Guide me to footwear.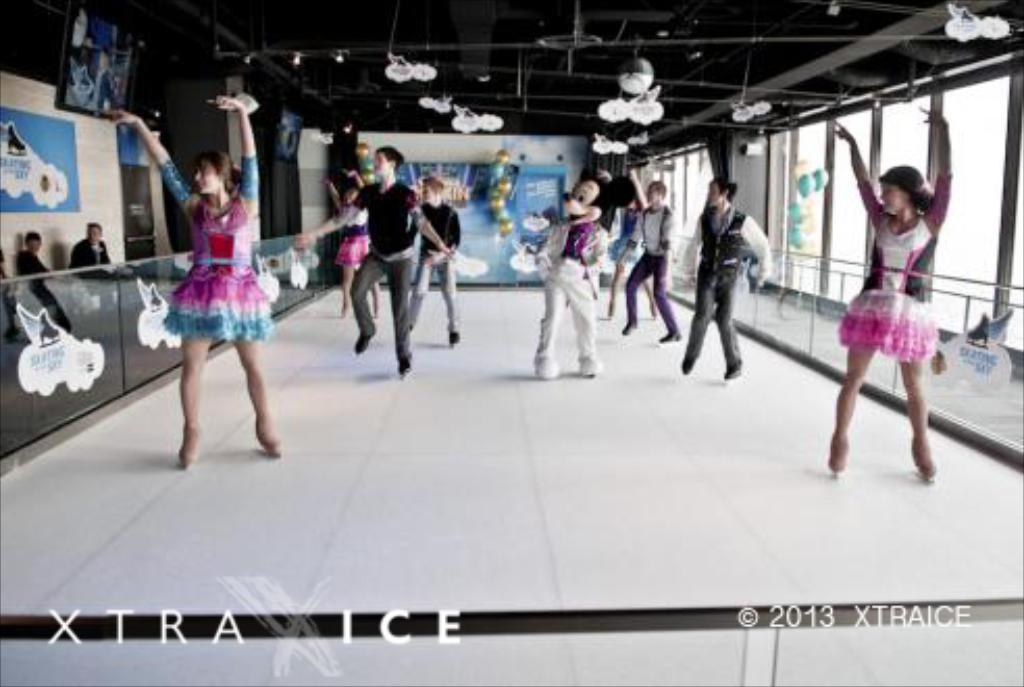
Guidance: crop(250, 418, 279, 460).
